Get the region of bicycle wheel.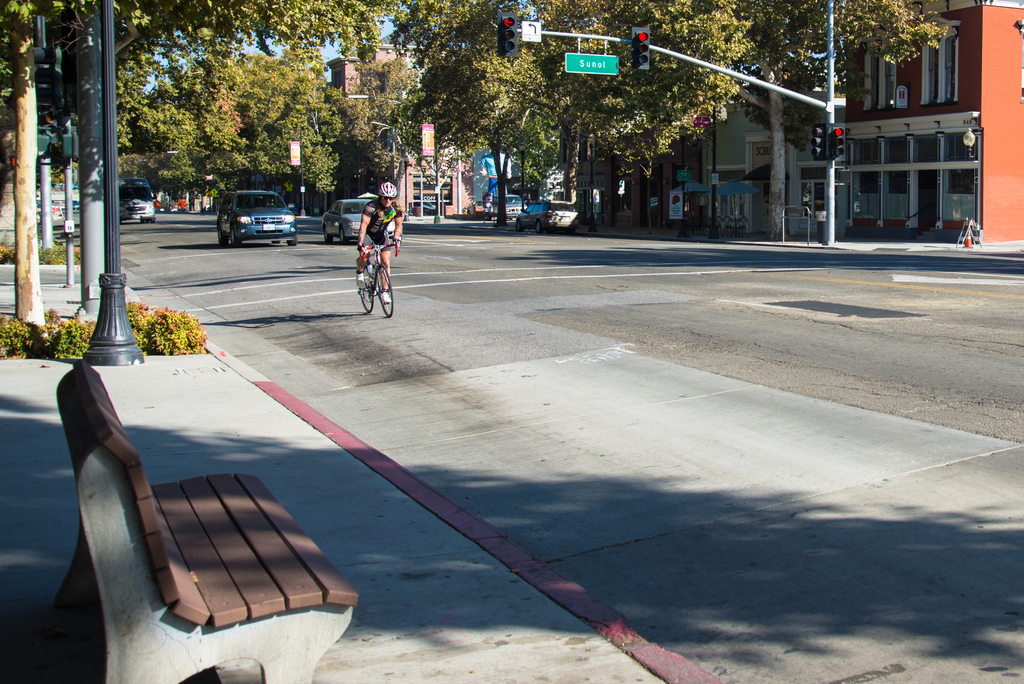
[358, 270, 372, 310].
